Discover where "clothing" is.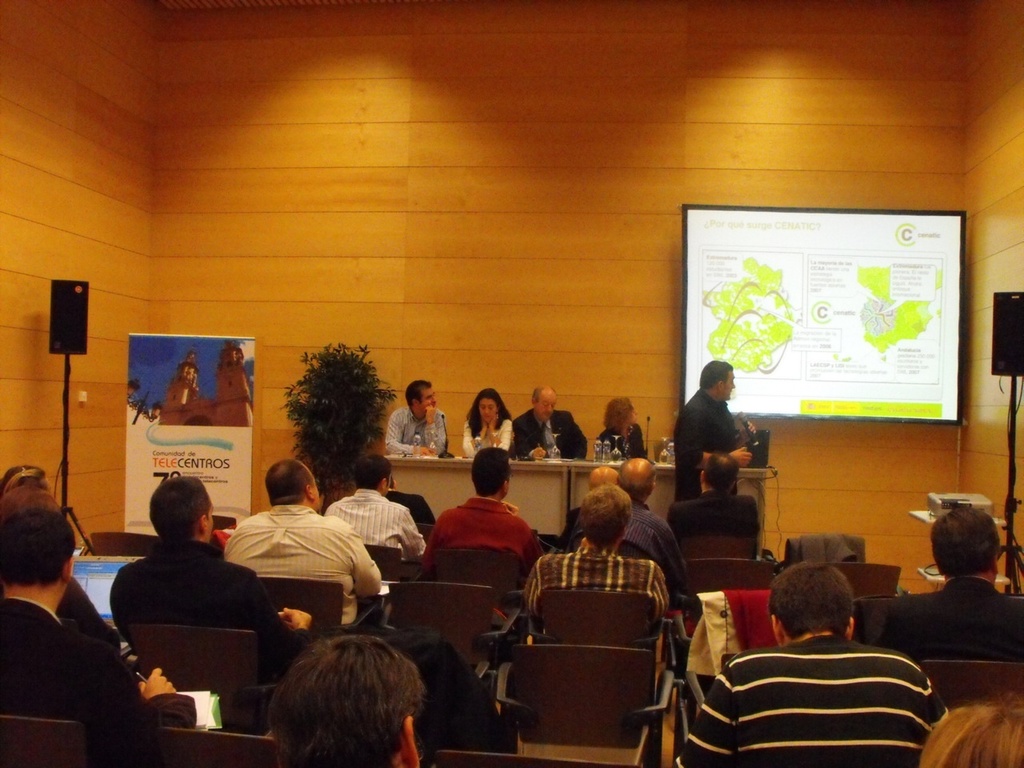
Discovered at [655, 486, 759, 538].
